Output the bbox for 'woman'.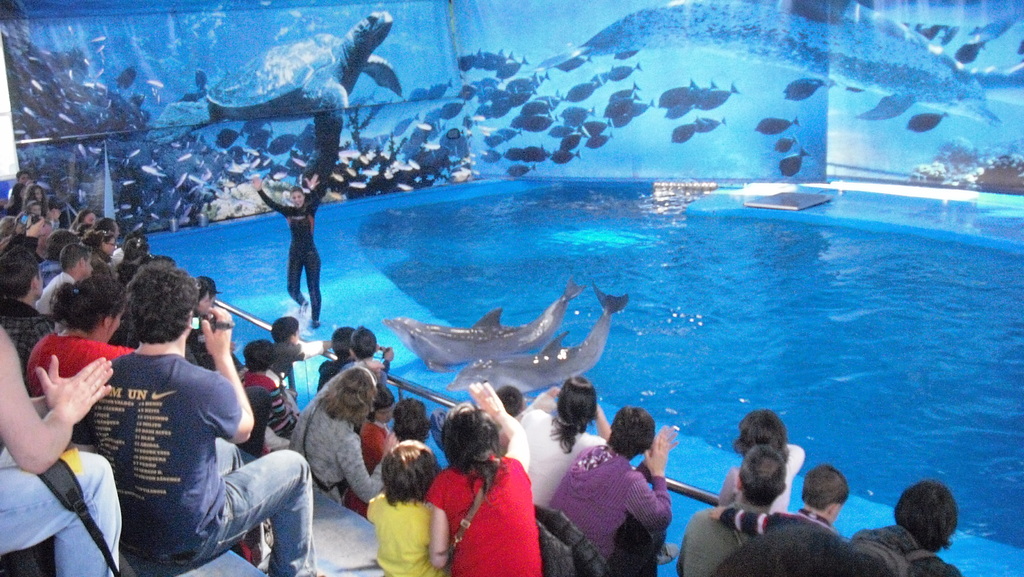
Rect(67, 212, 95, 230).
